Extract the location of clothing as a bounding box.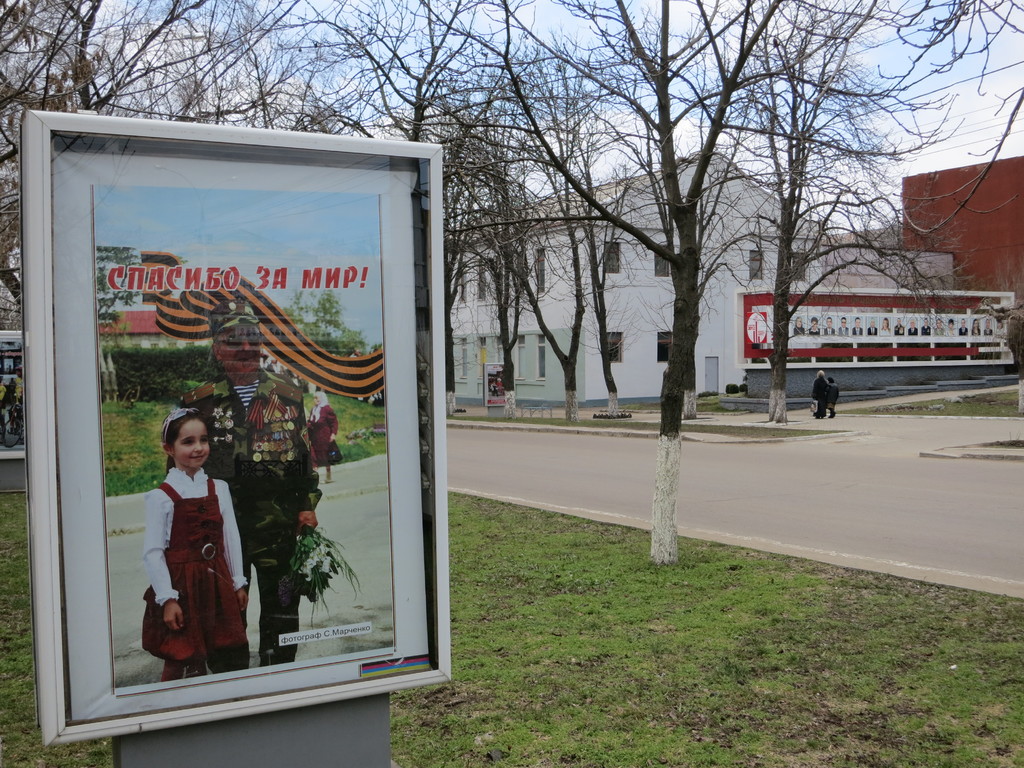
[x1=17, y1=378, x2=25, y2=410].
